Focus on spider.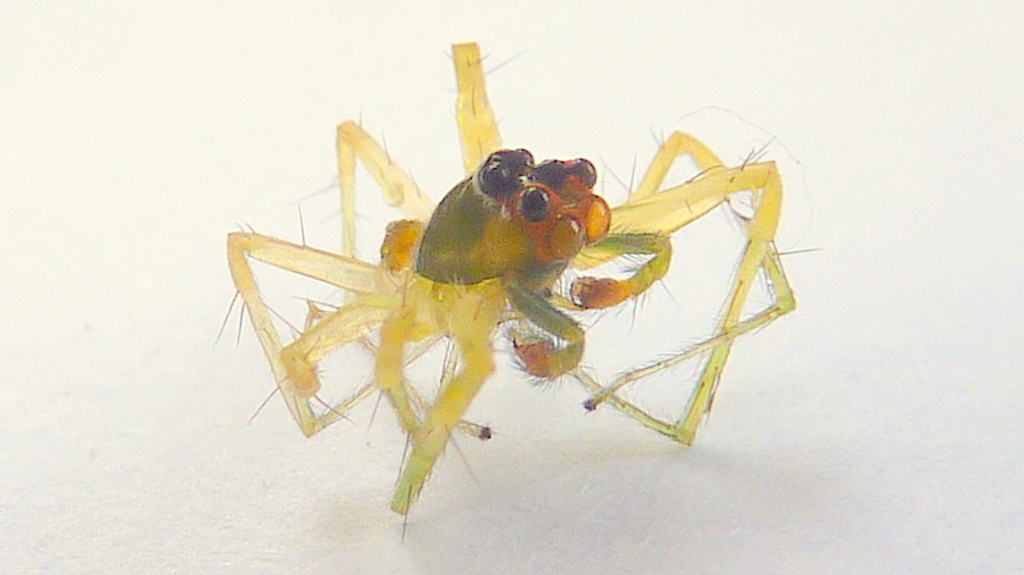
Focused at [left=214, top=39, right=826, bottom=539].
